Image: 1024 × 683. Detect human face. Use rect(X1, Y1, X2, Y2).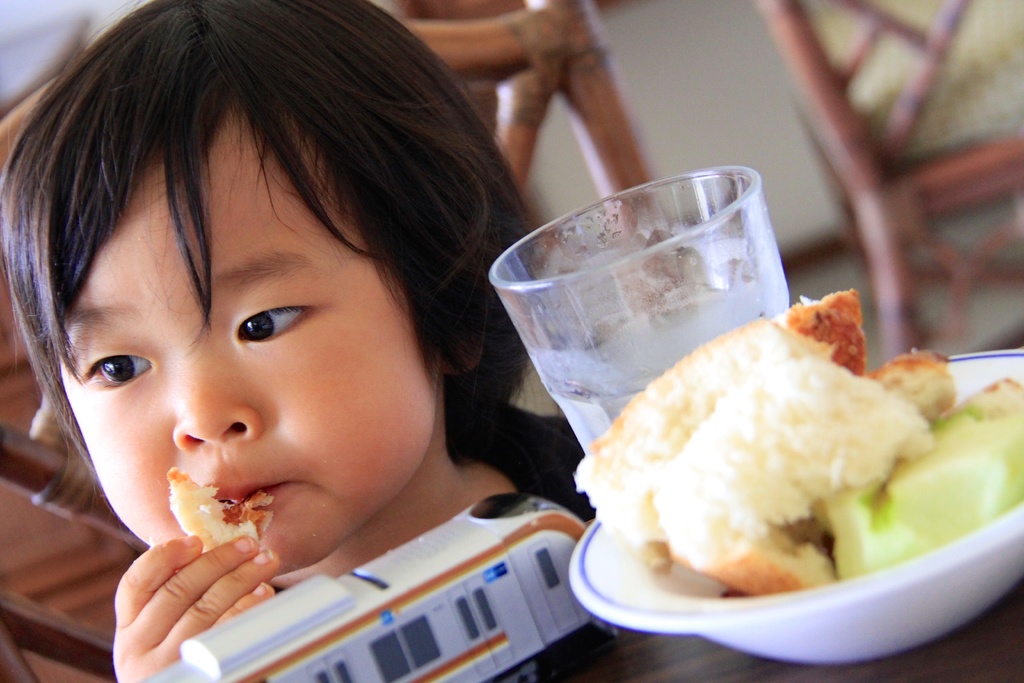
rect(63, 101, 440, 566).
